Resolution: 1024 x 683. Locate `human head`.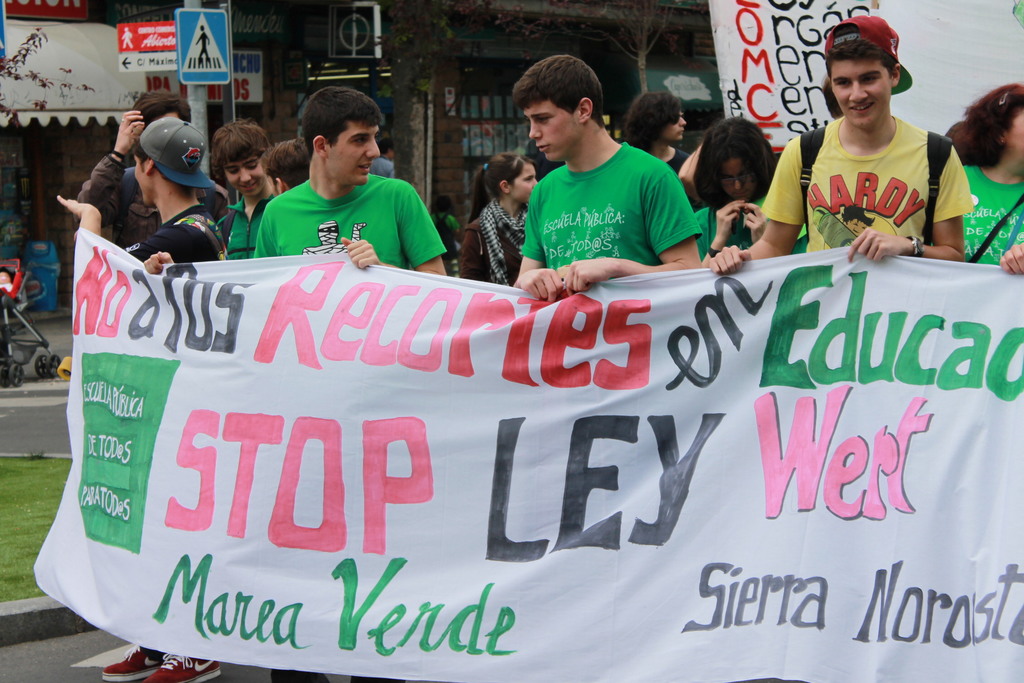
(left=698, top=115, right=776, bottom=200).
